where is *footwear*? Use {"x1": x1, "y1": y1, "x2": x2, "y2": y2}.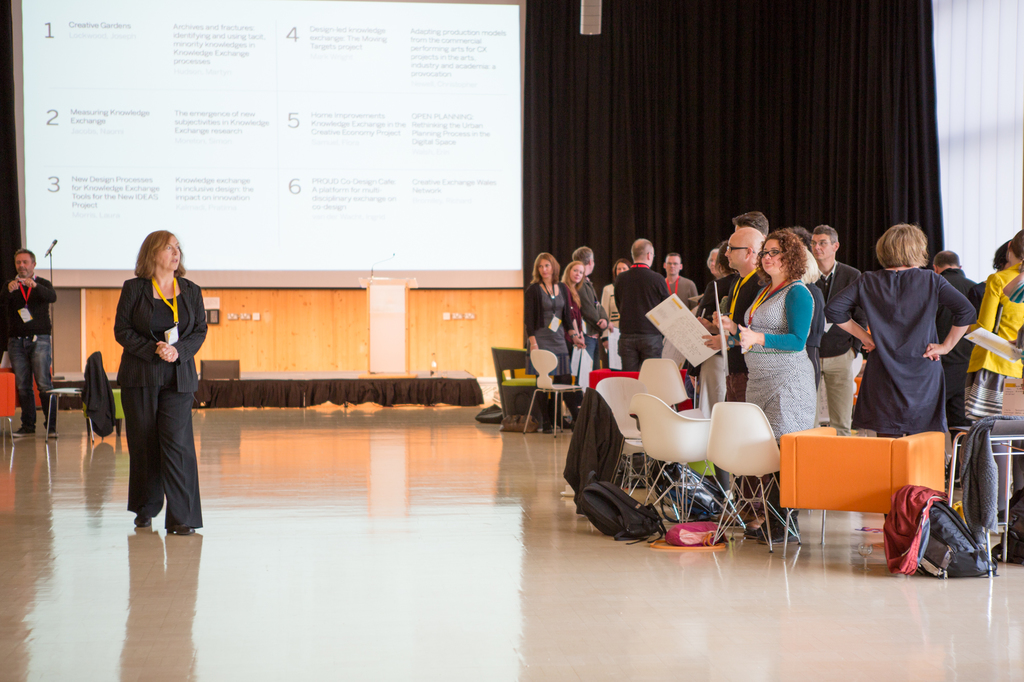
{"x1": 766, "y1": 518, "x2": 802, "y2": 546}.
